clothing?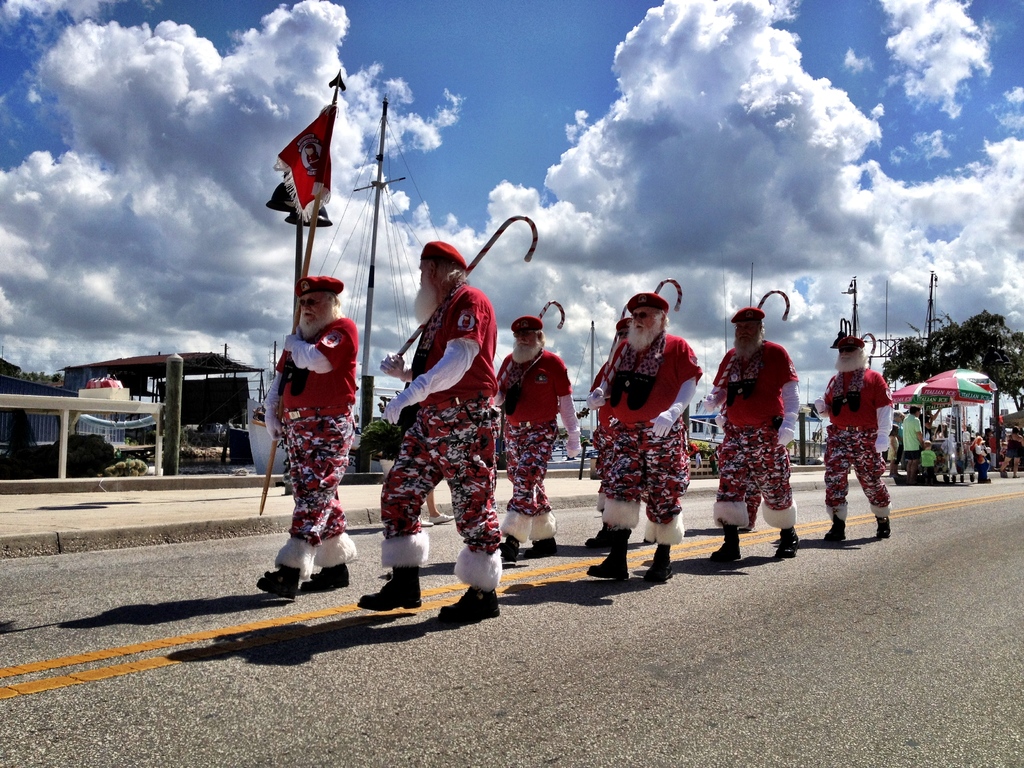
(x1=923, y1=444, x2=938, y2=476)
